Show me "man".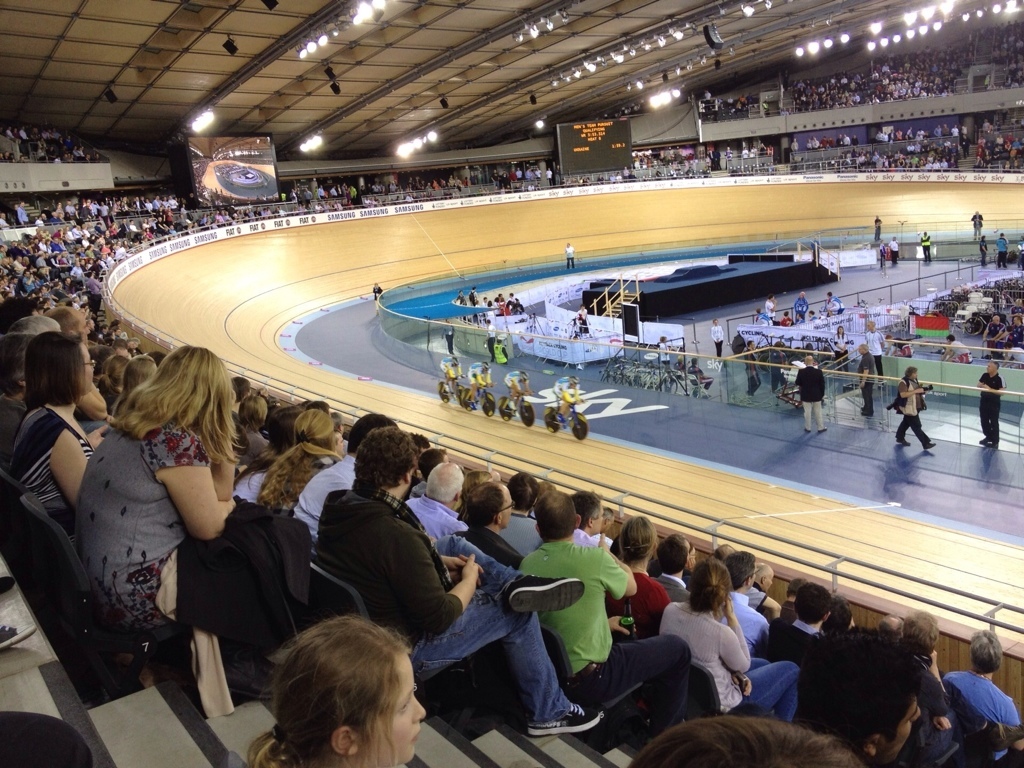
"man" is here: {"x1": 888, "y1": 233, "x2": 903, "y2": 265}.
